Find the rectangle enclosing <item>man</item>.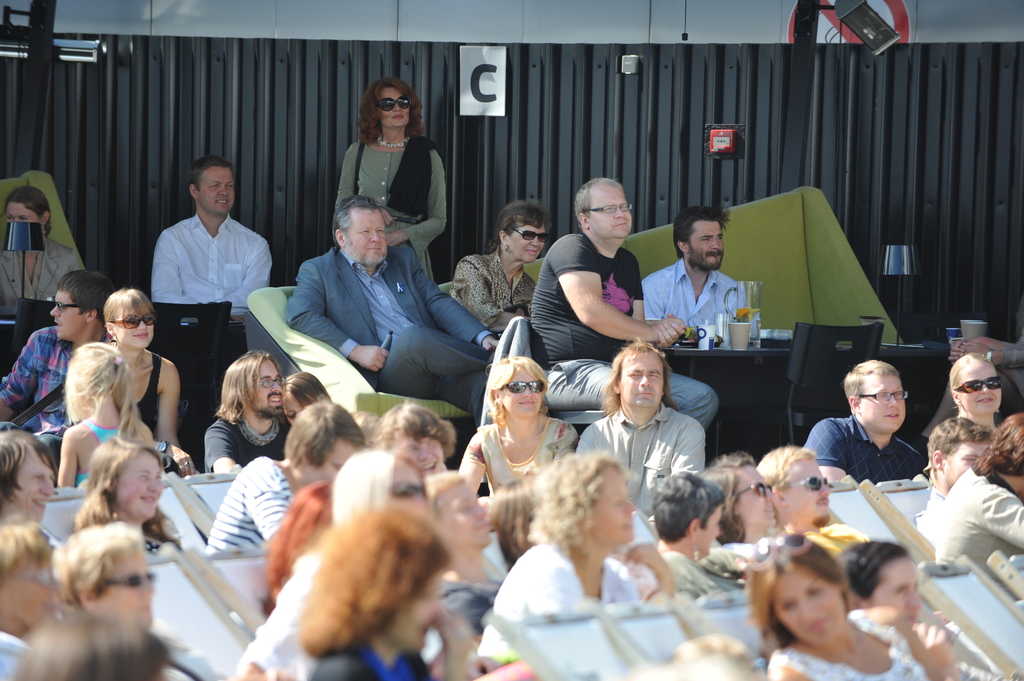
x1=925, y1=413, x2=992, y2=539.
